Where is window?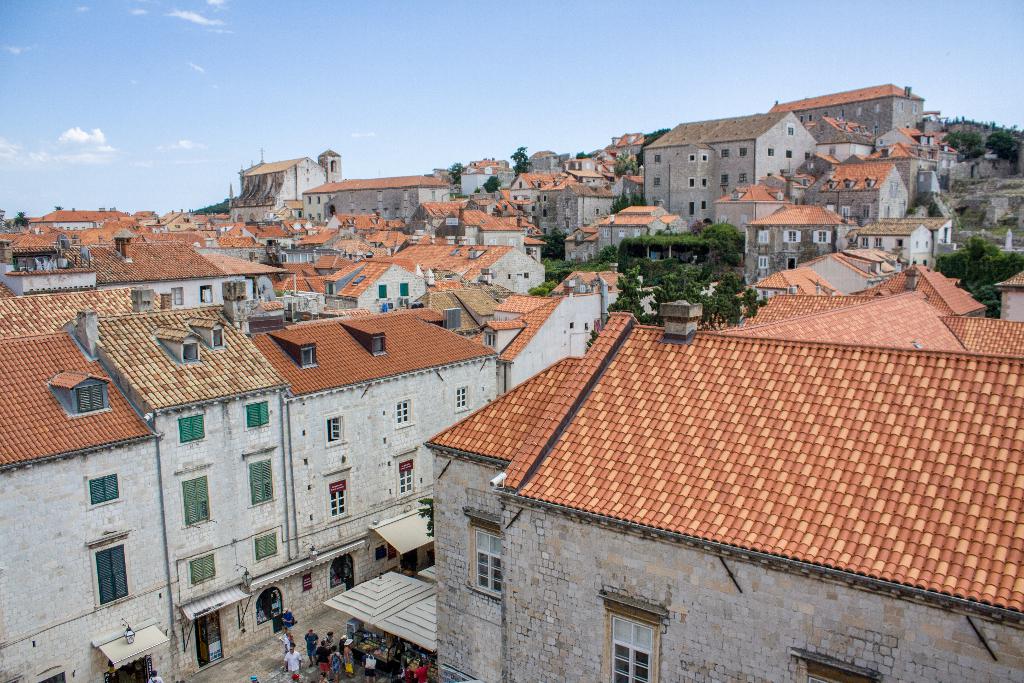
pyautogui.locateOnScreen(687, 151, 696, 161).
